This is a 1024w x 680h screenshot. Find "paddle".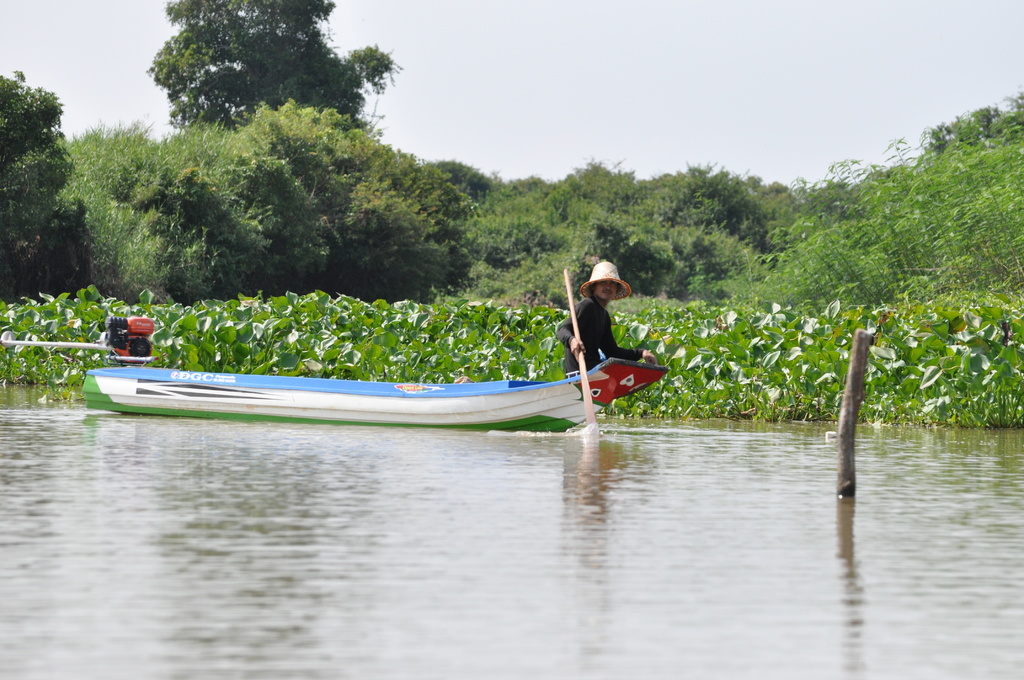
Bounding box: l=563, t=266, r=602, b=424.
